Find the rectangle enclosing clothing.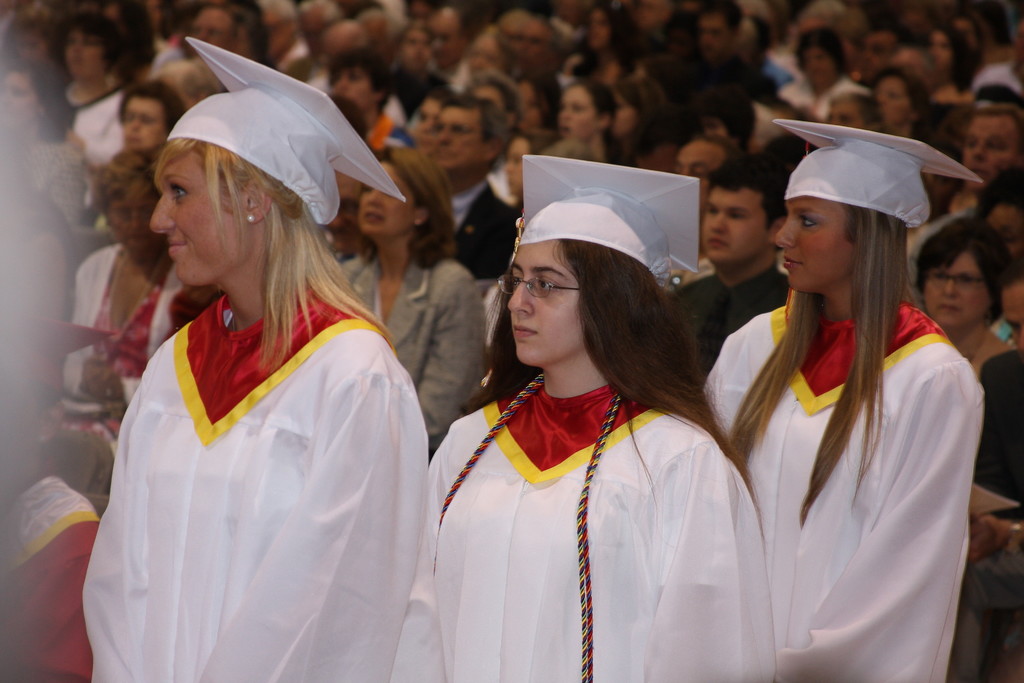
select_region(985, 347, 1023, 525).
